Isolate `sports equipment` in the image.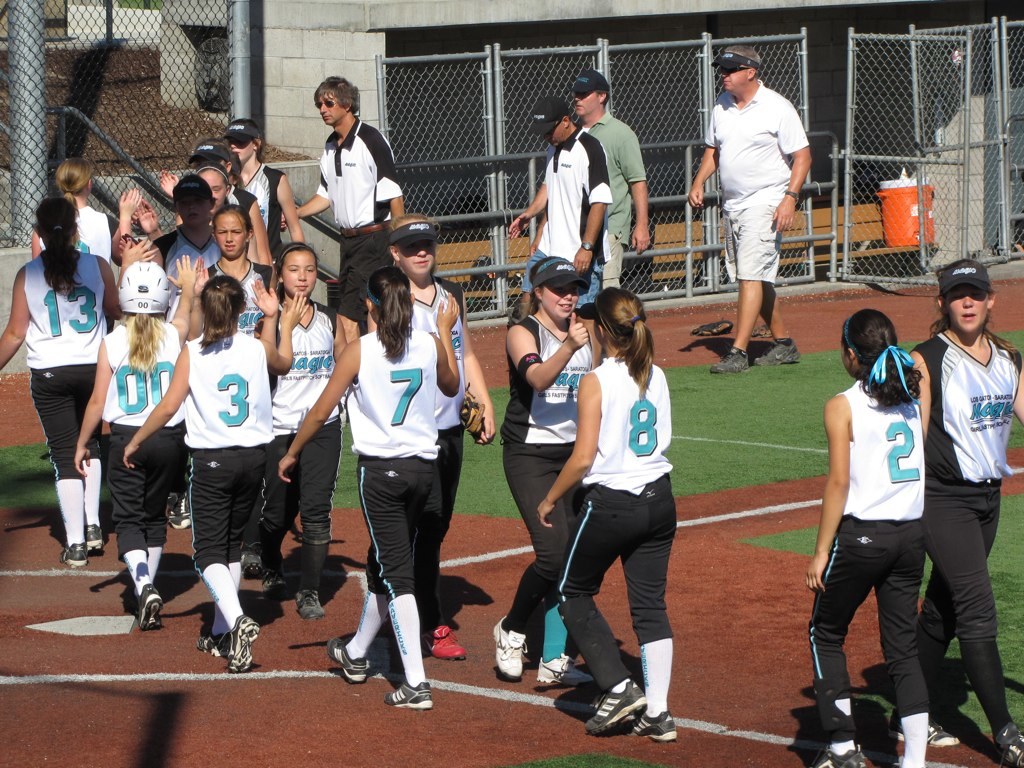
Isolated region: bbox=[383, 675, 434, 714].
